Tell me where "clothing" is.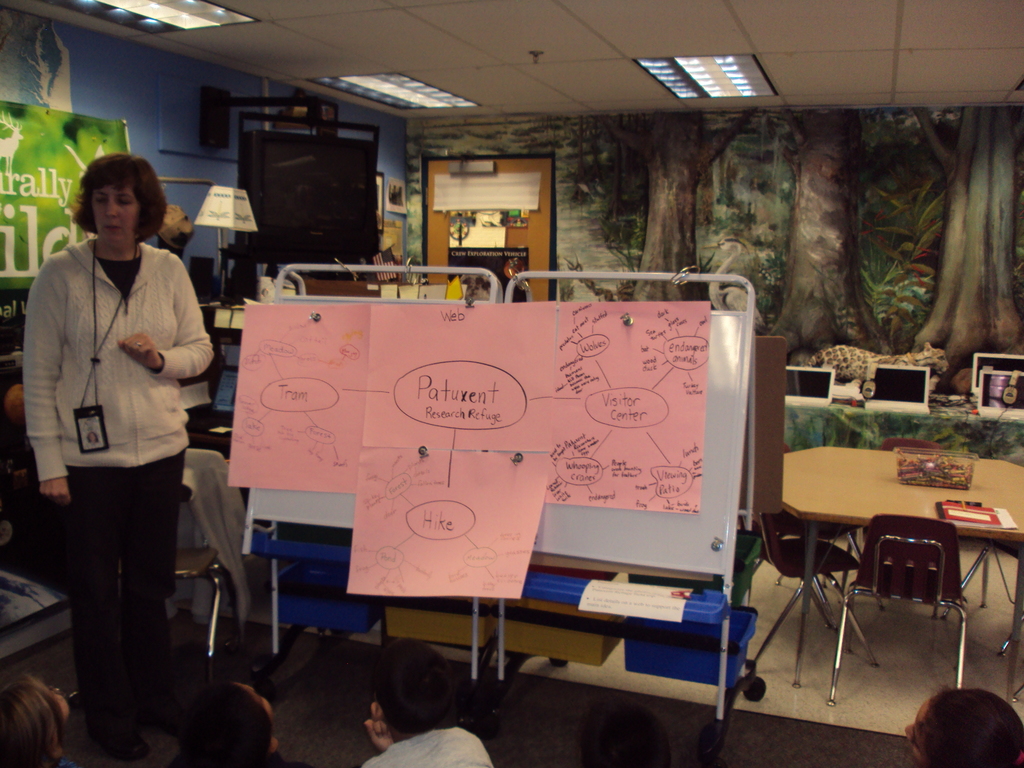
"clothing" is at [x1=38, y1=262, x2=202, y2=710].
